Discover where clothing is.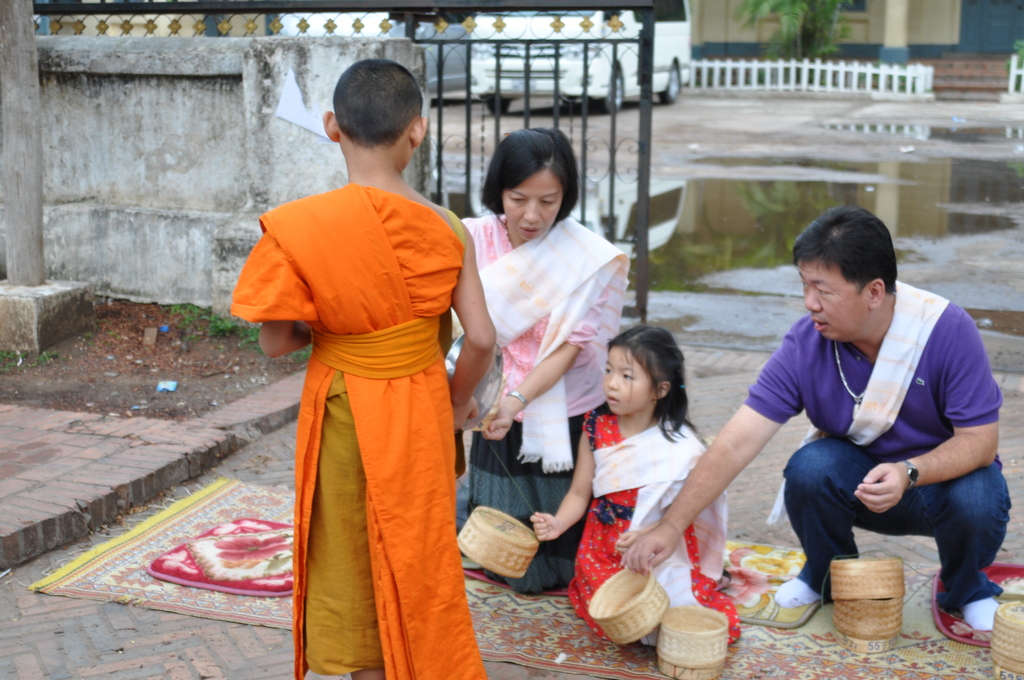
Discovered at l=249, t=133, r=477, b=644.
